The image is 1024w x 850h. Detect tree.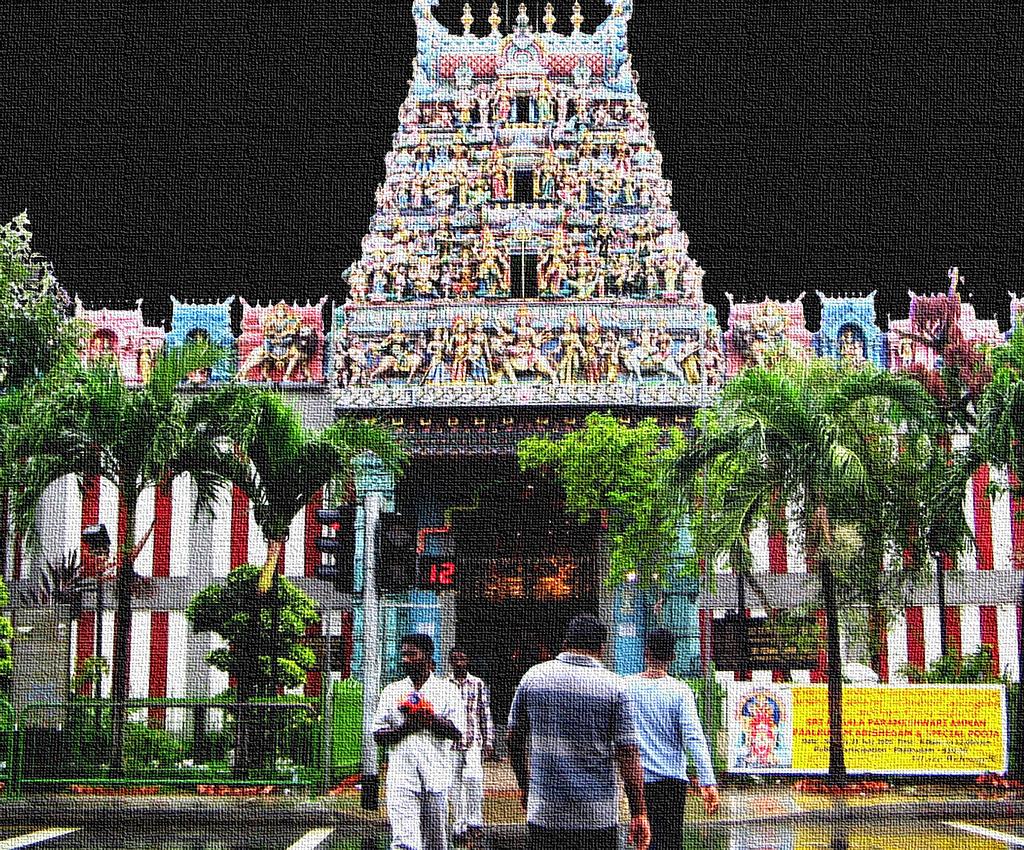
Detection: x1=0, y1=327, x2=248, y2=767.
